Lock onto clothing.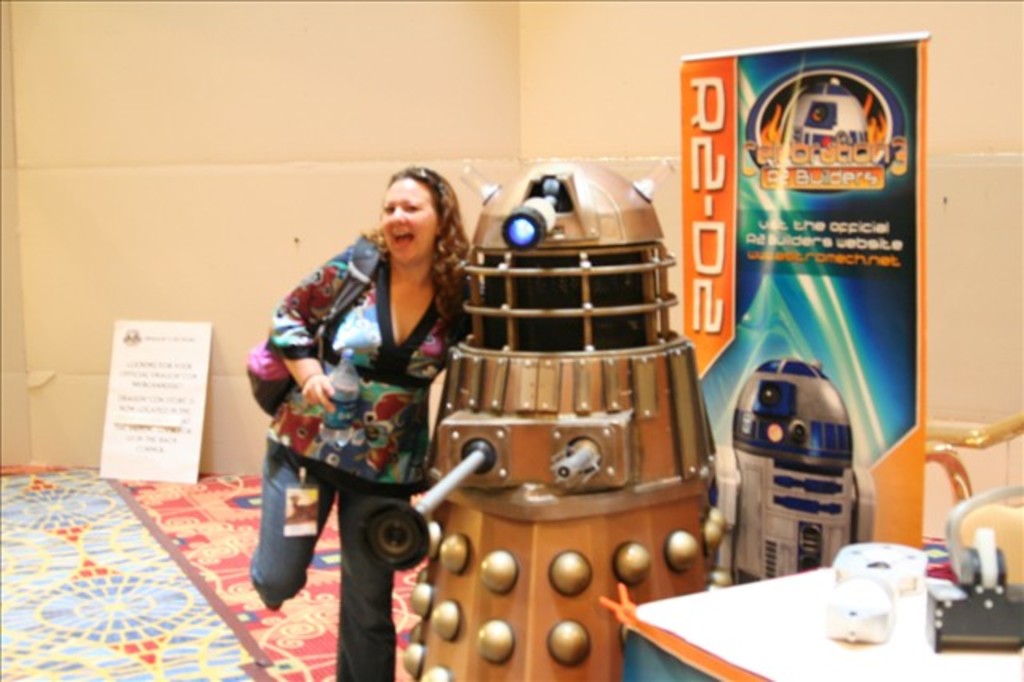
Locked: [x1=254, y1=219, x2=485, y2=604].
